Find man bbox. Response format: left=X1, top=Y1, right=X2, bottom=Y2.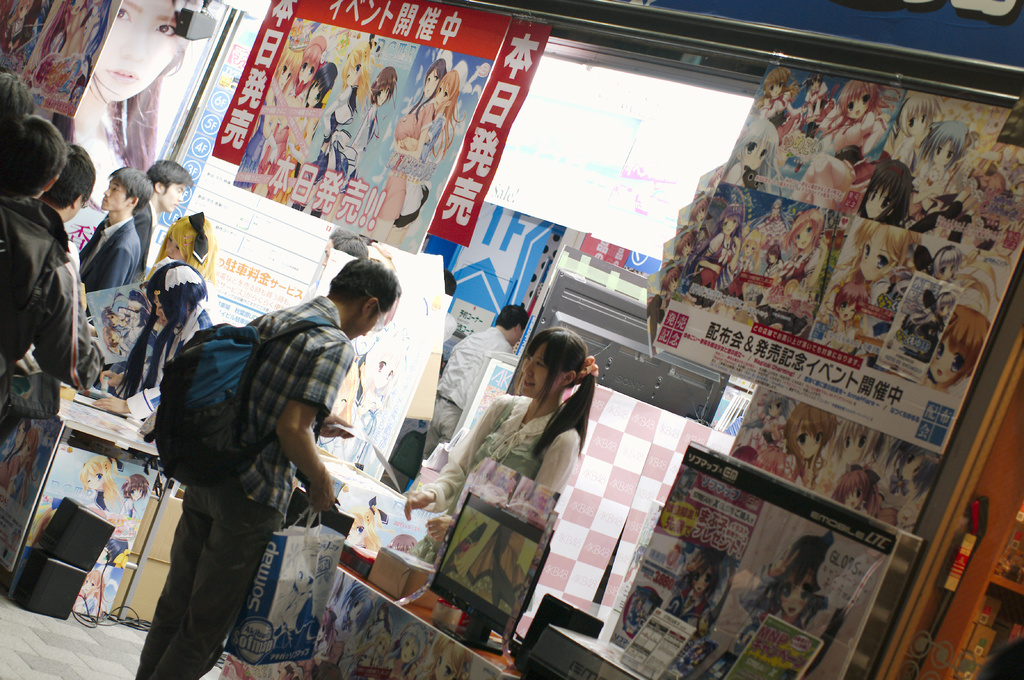
left=79, top=168, right=153, bottom=290.
